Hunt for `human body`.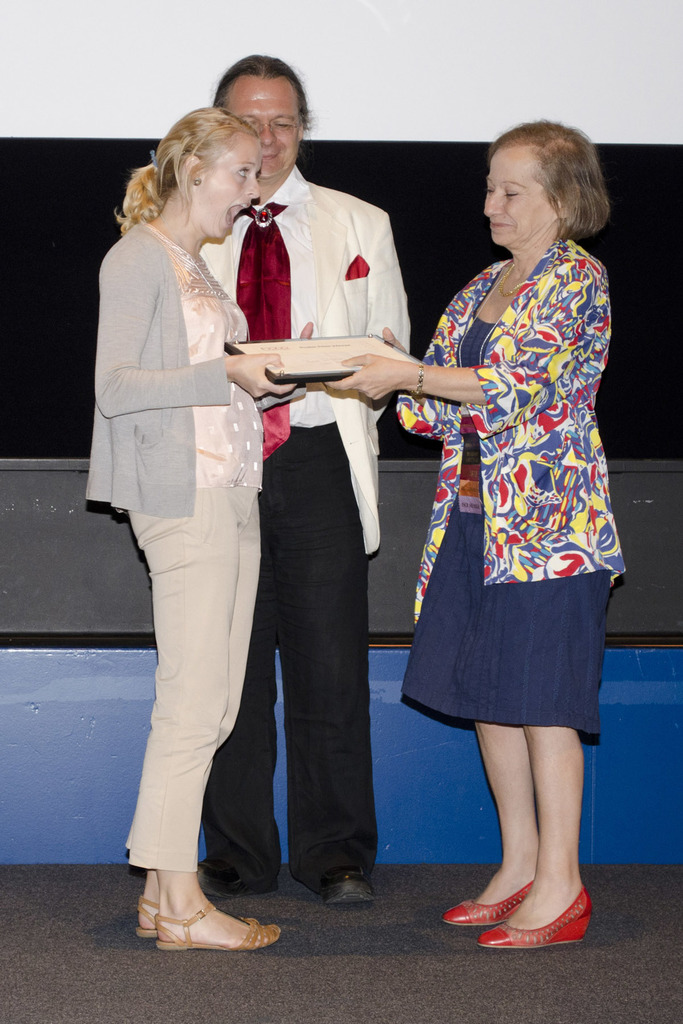
Hunted down at <bbox>99, 58, 279, 966</bbox>.
